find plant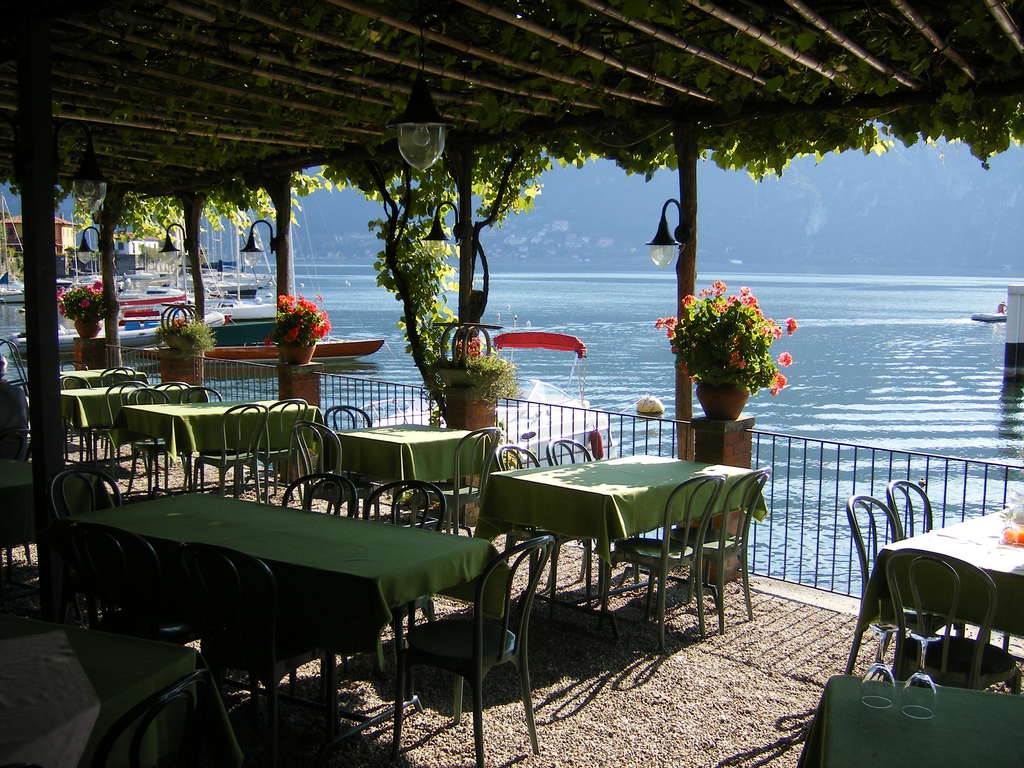
<region>392, 479, 426, 512</region>
